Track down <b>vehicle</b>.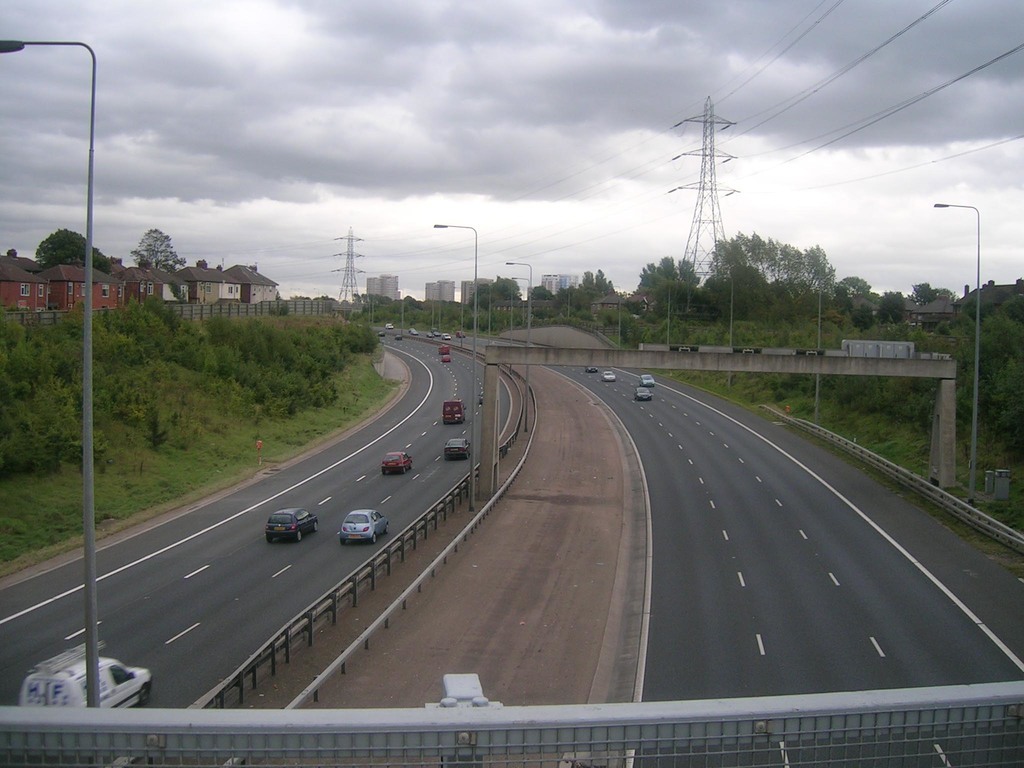
Tracked to locate(637, 373, 654, 390).
